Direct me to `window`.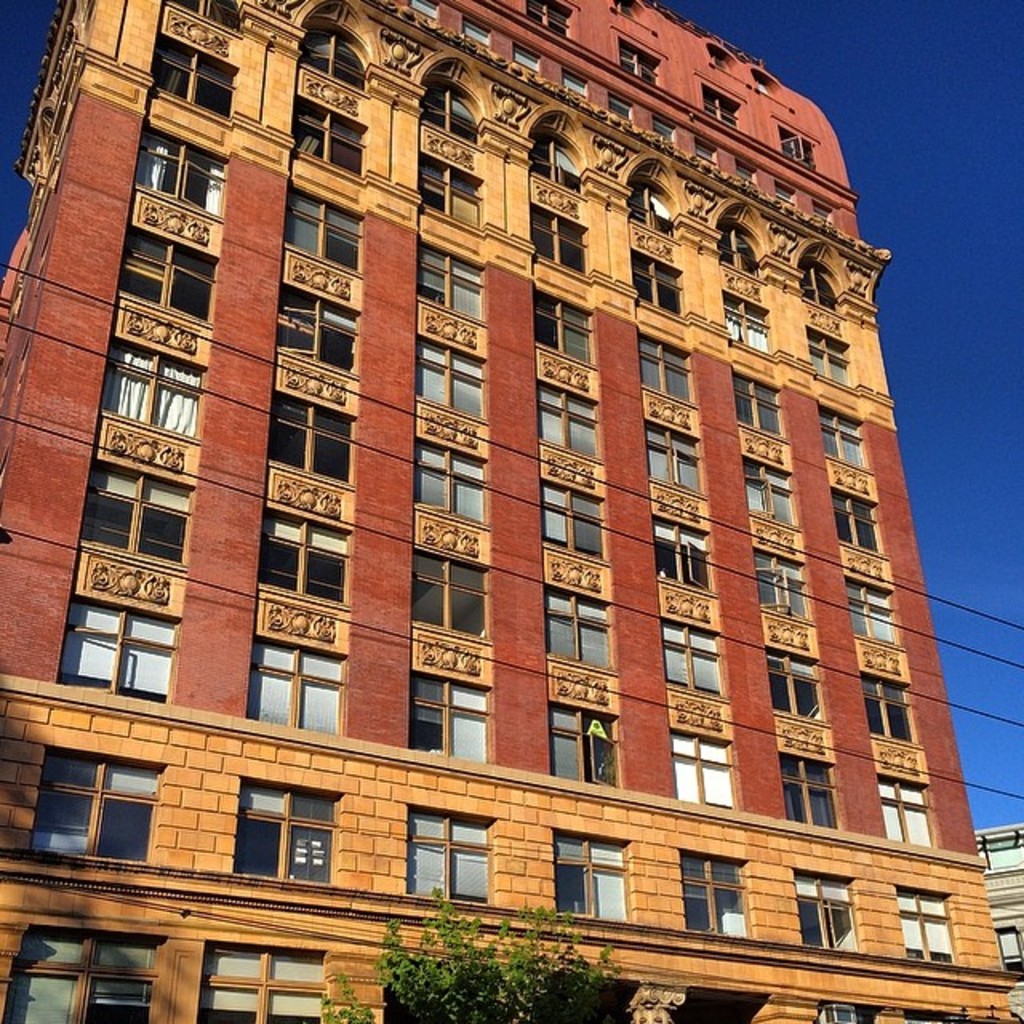
Direction: detection(523, 288, 594, 366).
